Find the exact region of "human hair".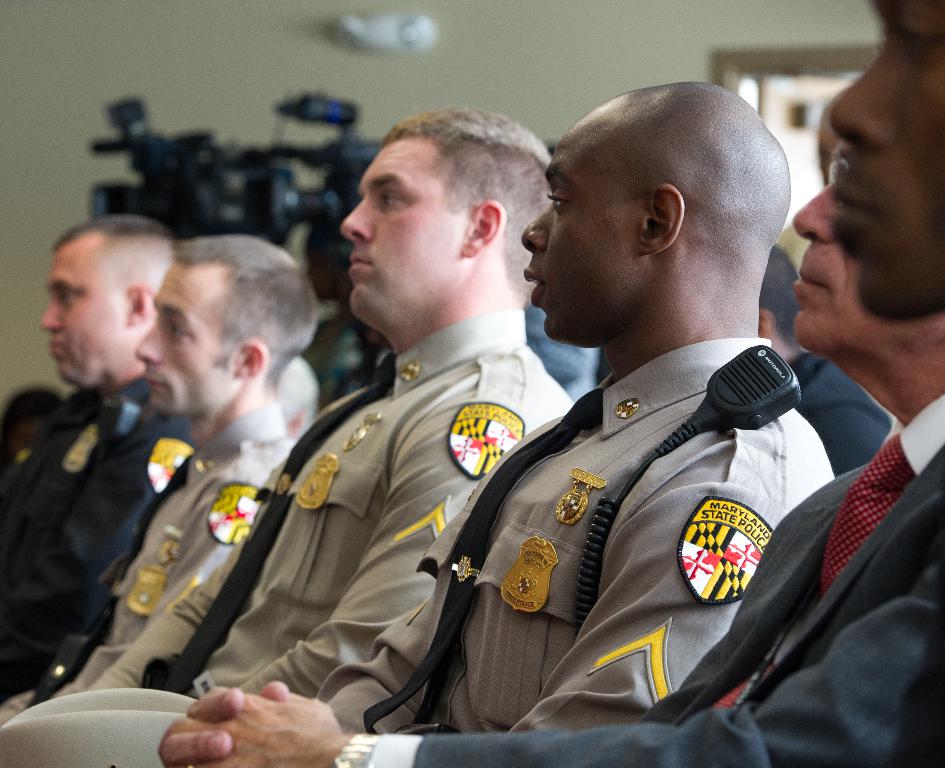
Exact region: bbox(52, 214, 176, 296).
